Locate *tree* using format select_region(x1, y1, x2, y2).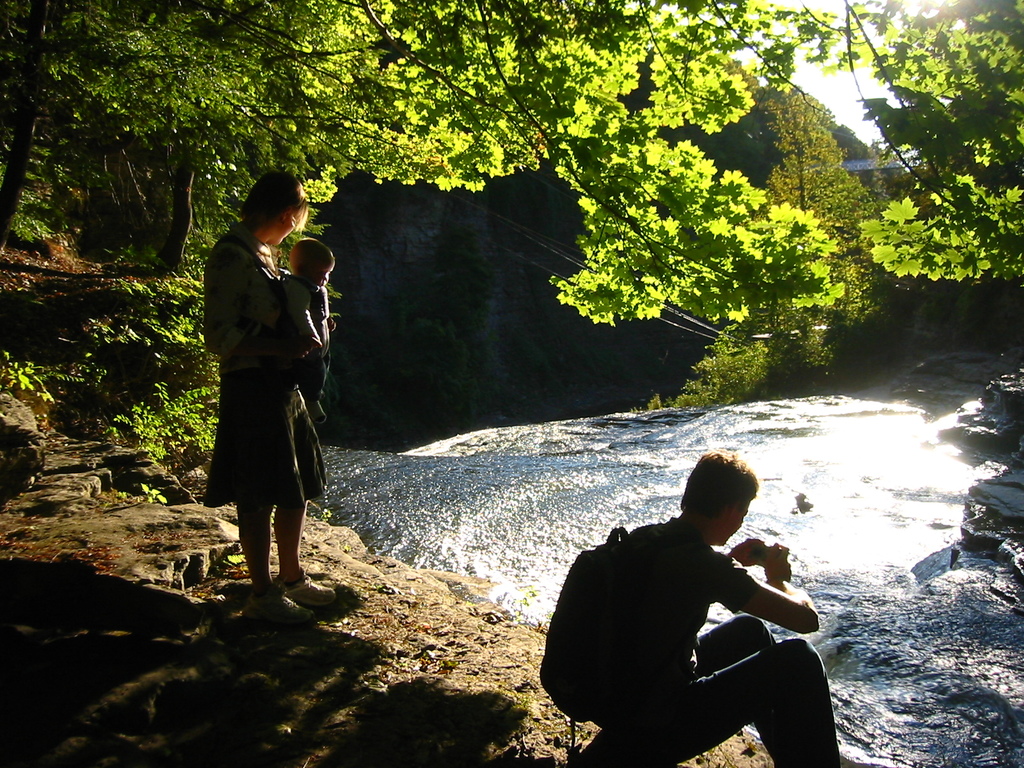
select_region(694, 87, 887, 407).
